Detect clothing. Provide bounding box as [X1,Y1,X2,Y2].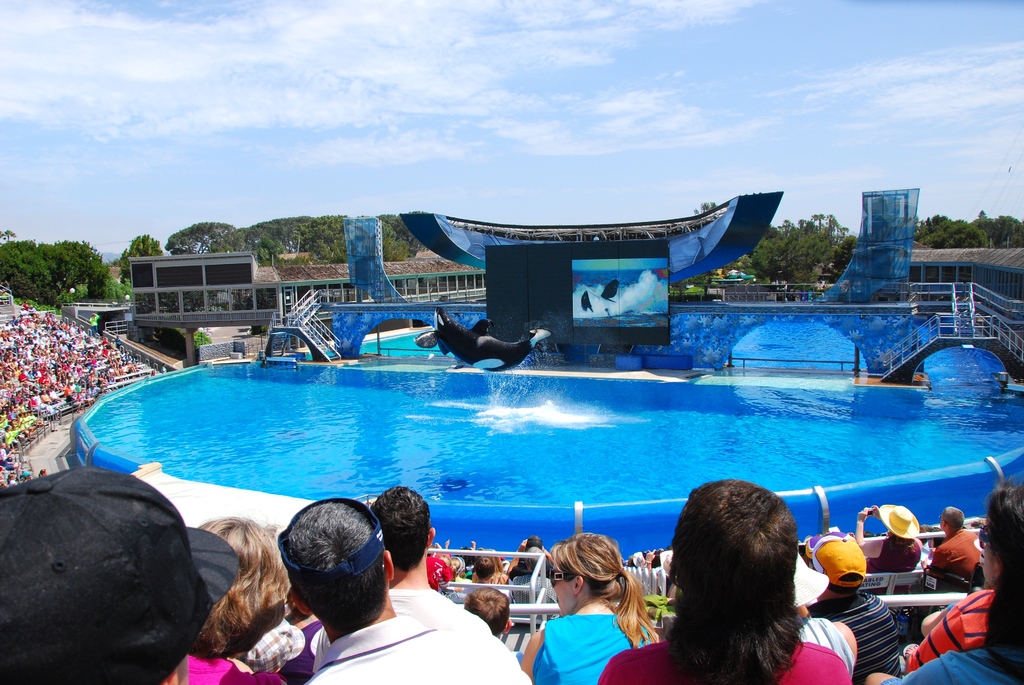
[303,588,538,678].
